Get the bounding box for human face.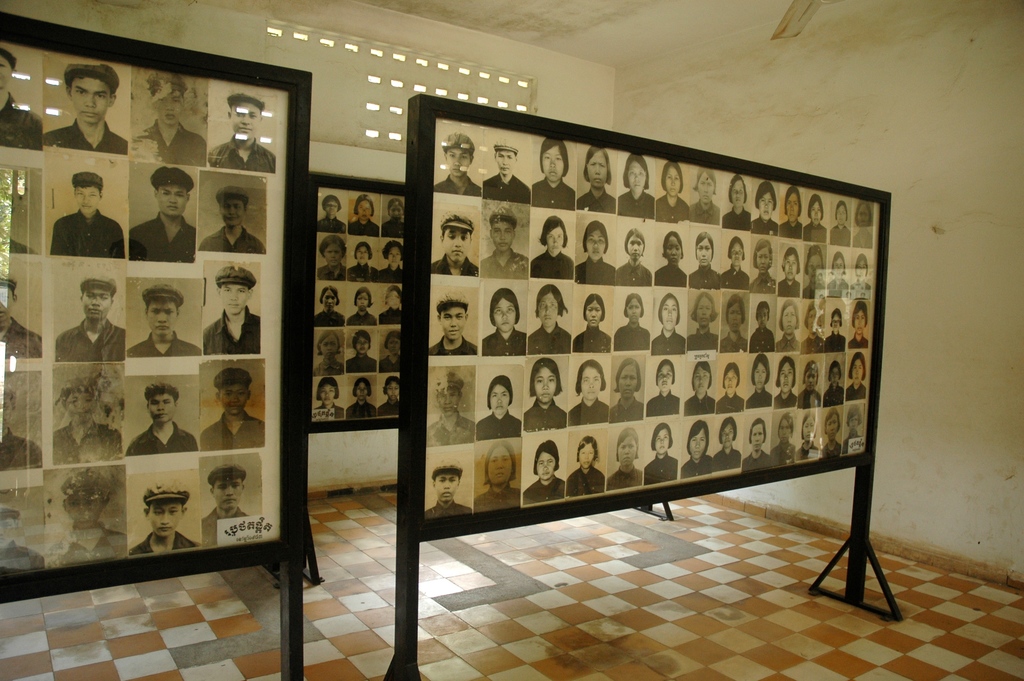
box=[444, 228, 470, 267].
